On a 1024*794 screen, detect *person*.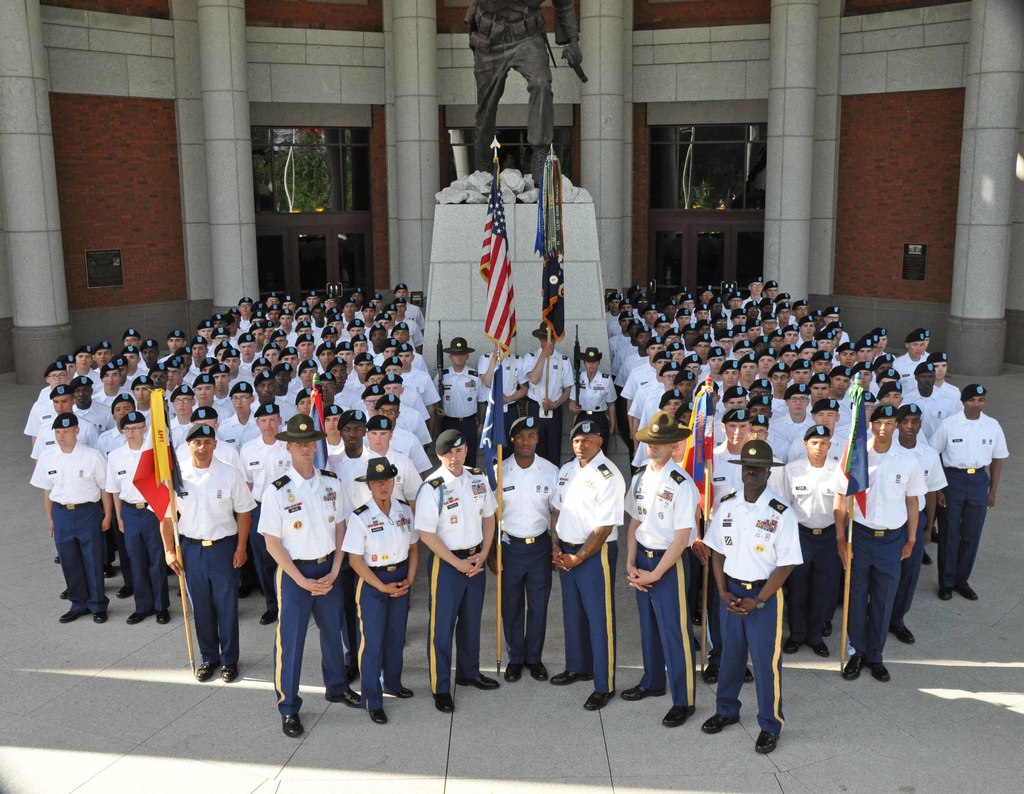
854/393/879/446.
